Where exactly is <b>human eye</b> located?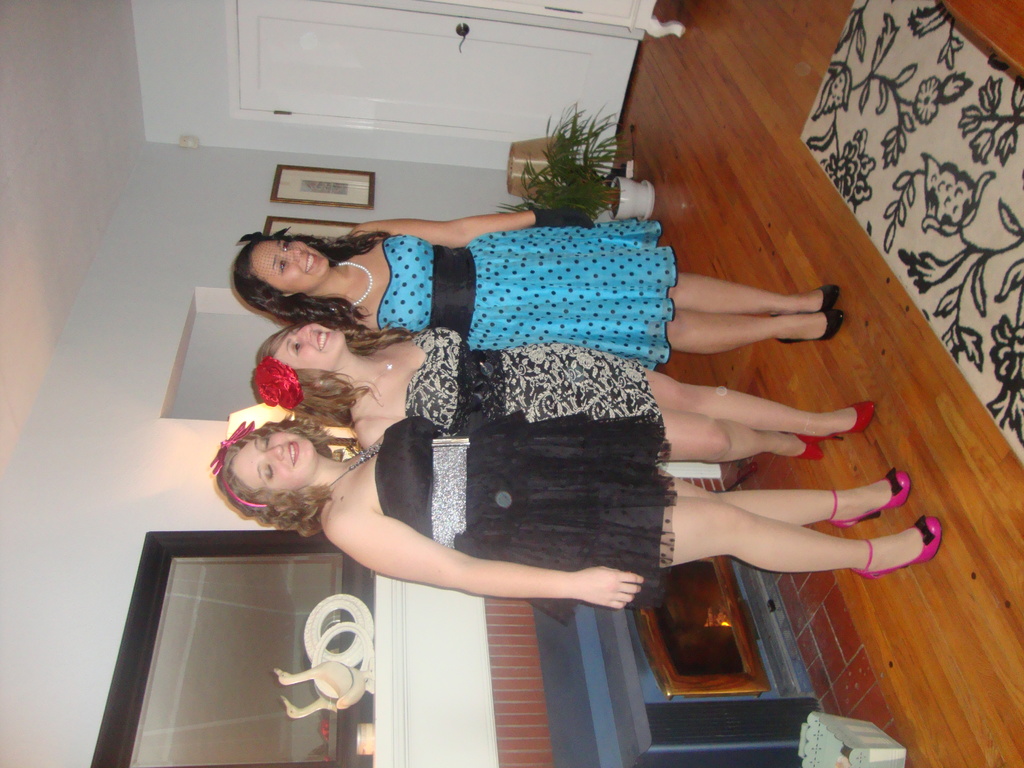
Its bounding box is [264, 461, 275, 481].
